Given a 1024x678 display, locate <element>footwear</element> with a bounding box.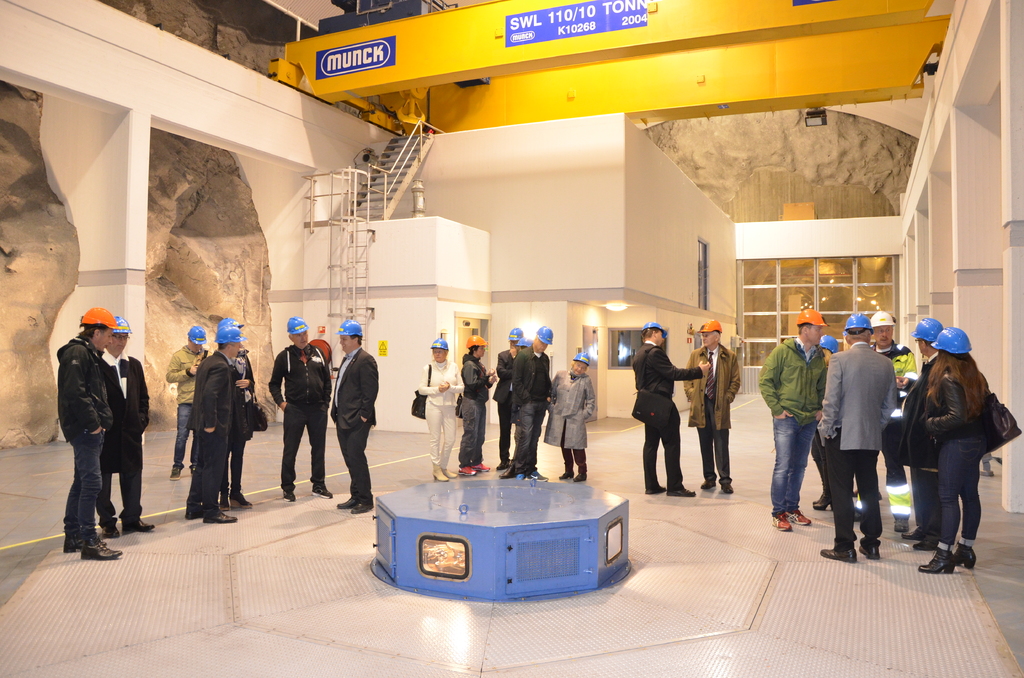
Located: [left=121, top=515, right=155, bottom=531].
